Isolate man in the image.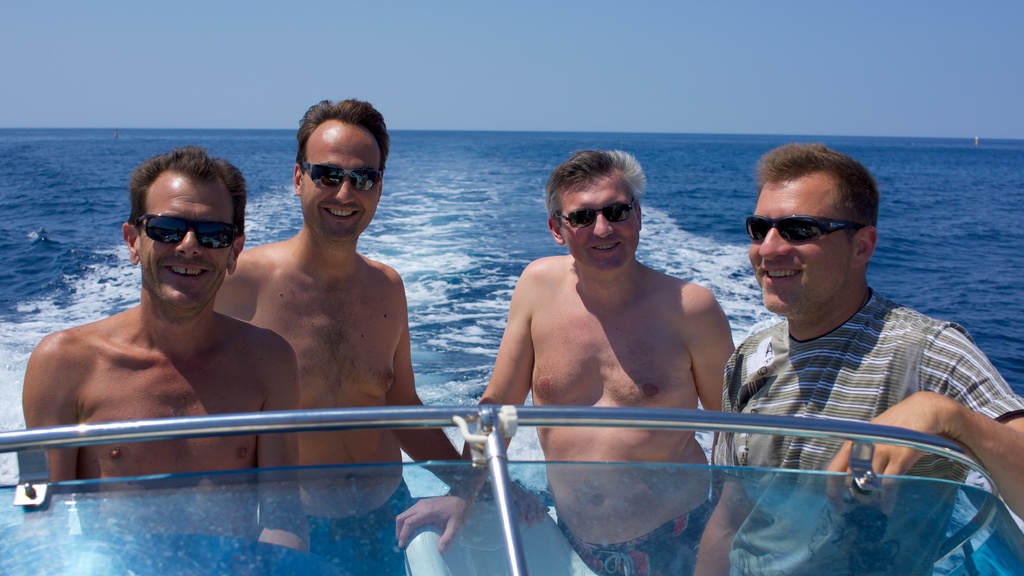
Isolated region: detection(24, 147, 310, 549).
